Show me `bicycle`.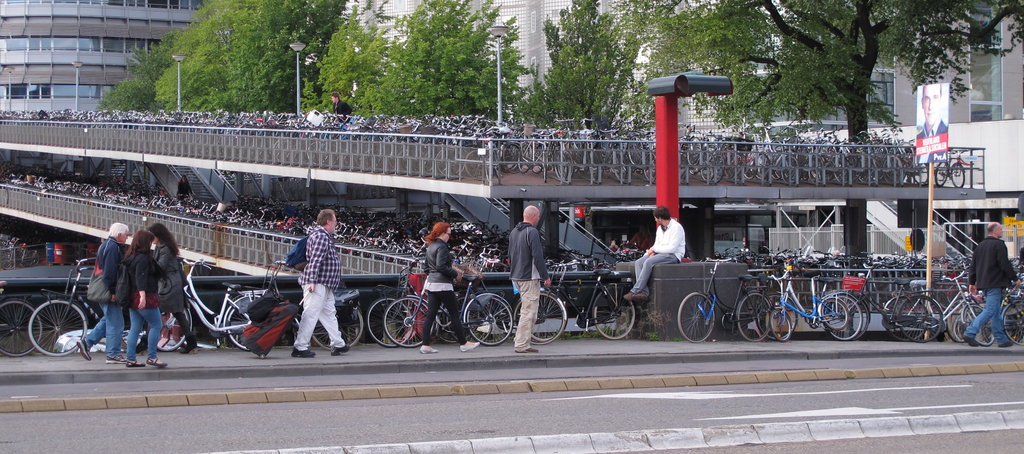
`bicycle` is here: box(0, 93, 927, 194).
